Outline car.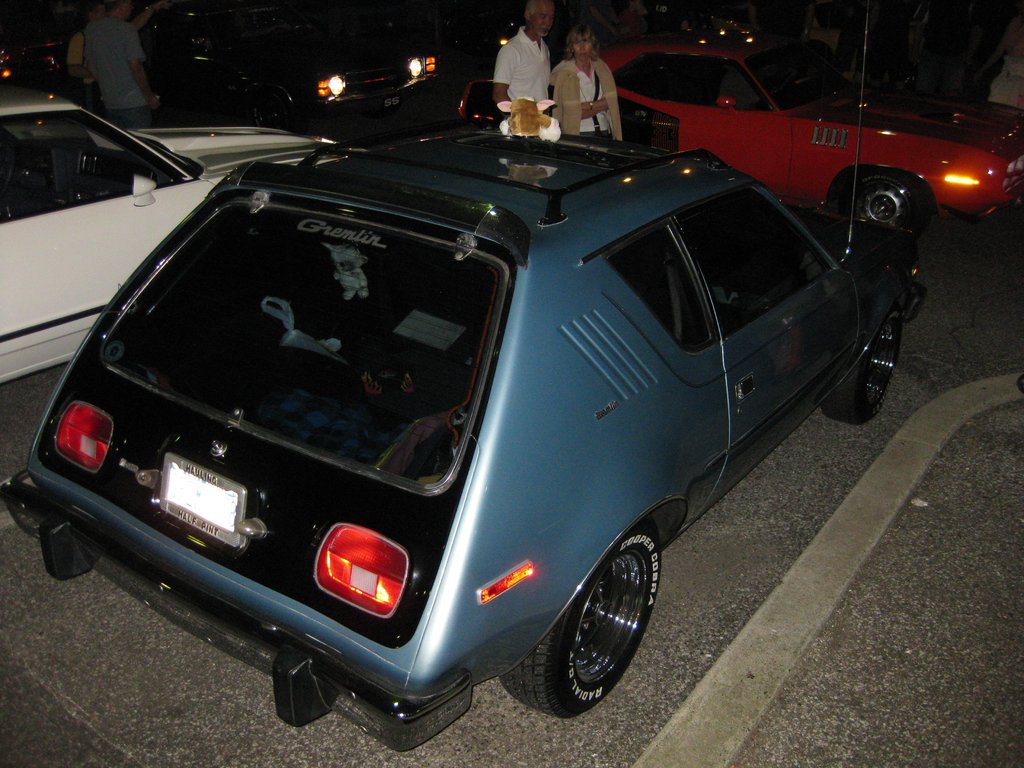
Outline: 458, 31, 1023, 230.
